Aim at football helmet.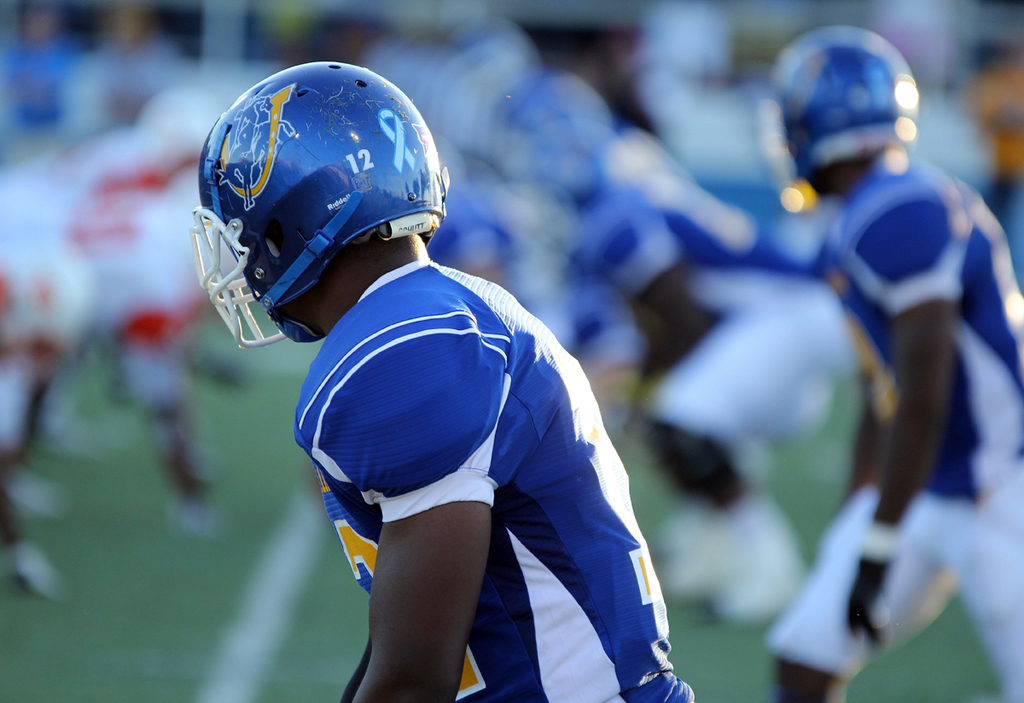
Aimed at x1=752, y1=26, x2=925, y2=197.
